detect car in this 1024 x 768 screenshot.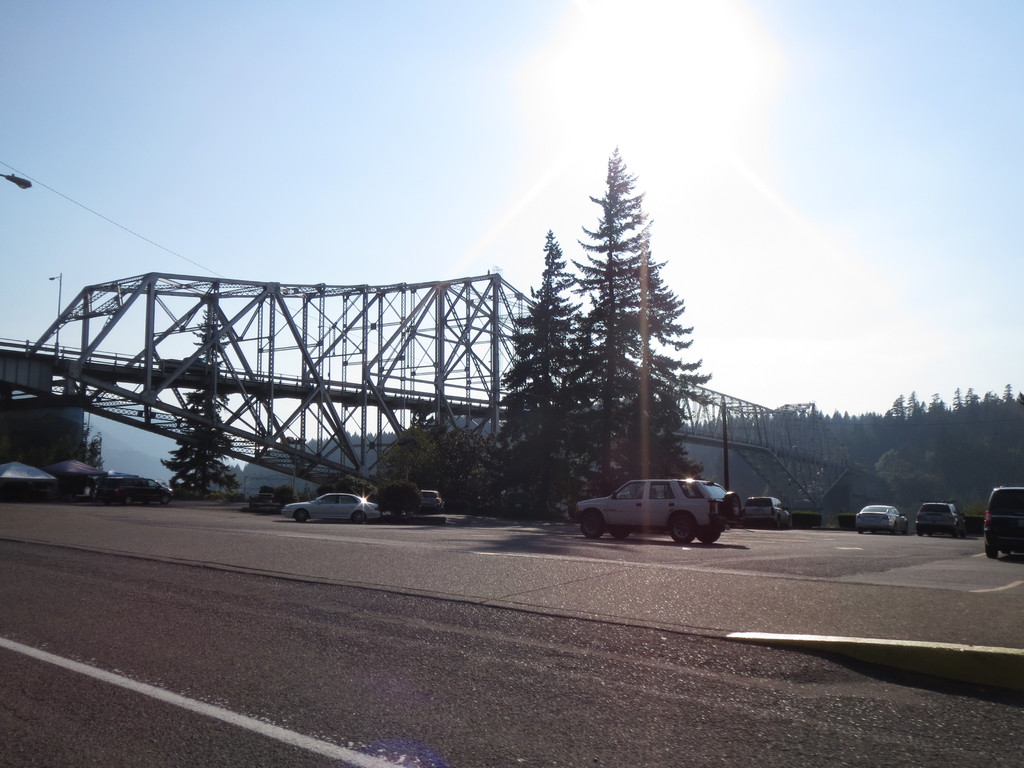
Detection: [left=93, top=475, right=174, bottom=505].
